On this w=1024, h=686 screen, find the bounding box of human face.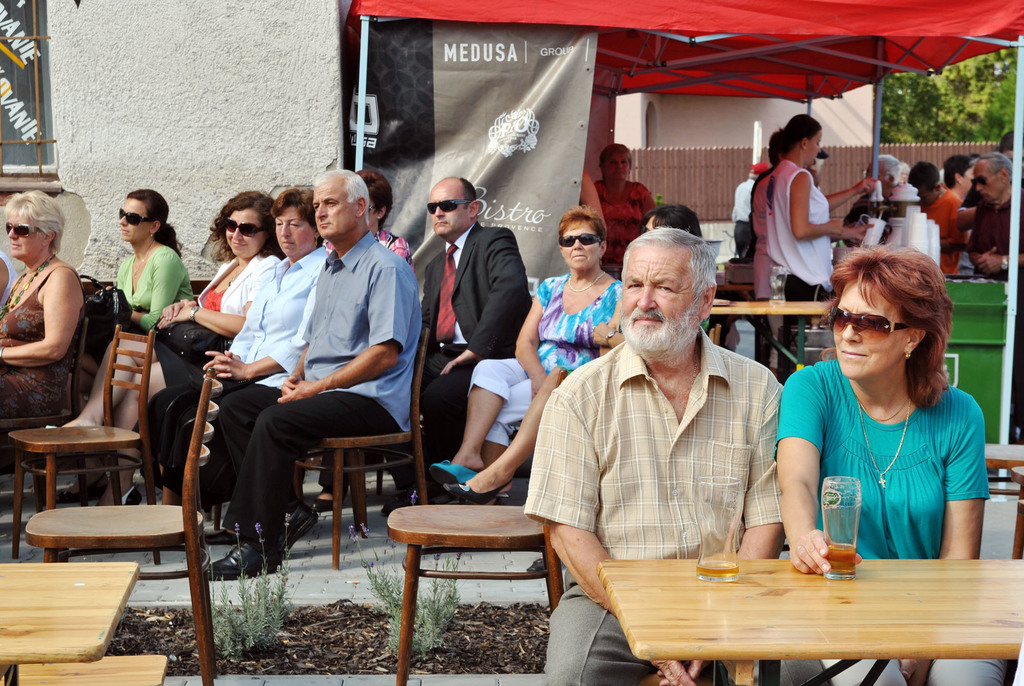
Bounding box: <region>971, 160, 1005, 197</region>.
